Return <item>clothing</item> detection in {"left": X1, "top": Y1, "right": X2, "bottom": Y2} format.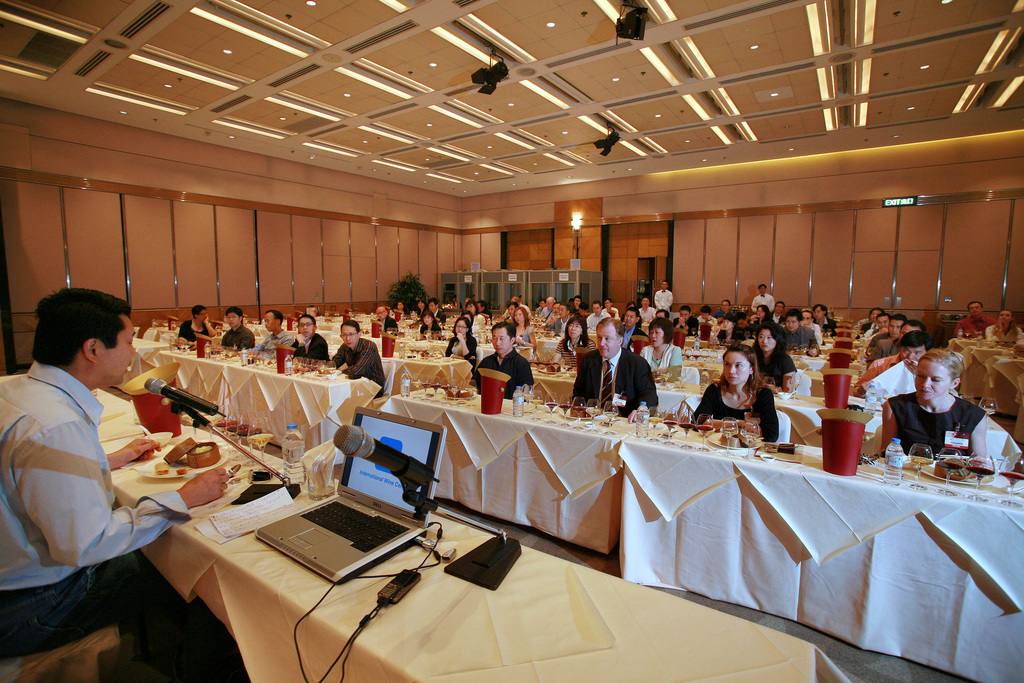
{"left": 691, "top": 379, "right": 780, "bottom": 443}.
